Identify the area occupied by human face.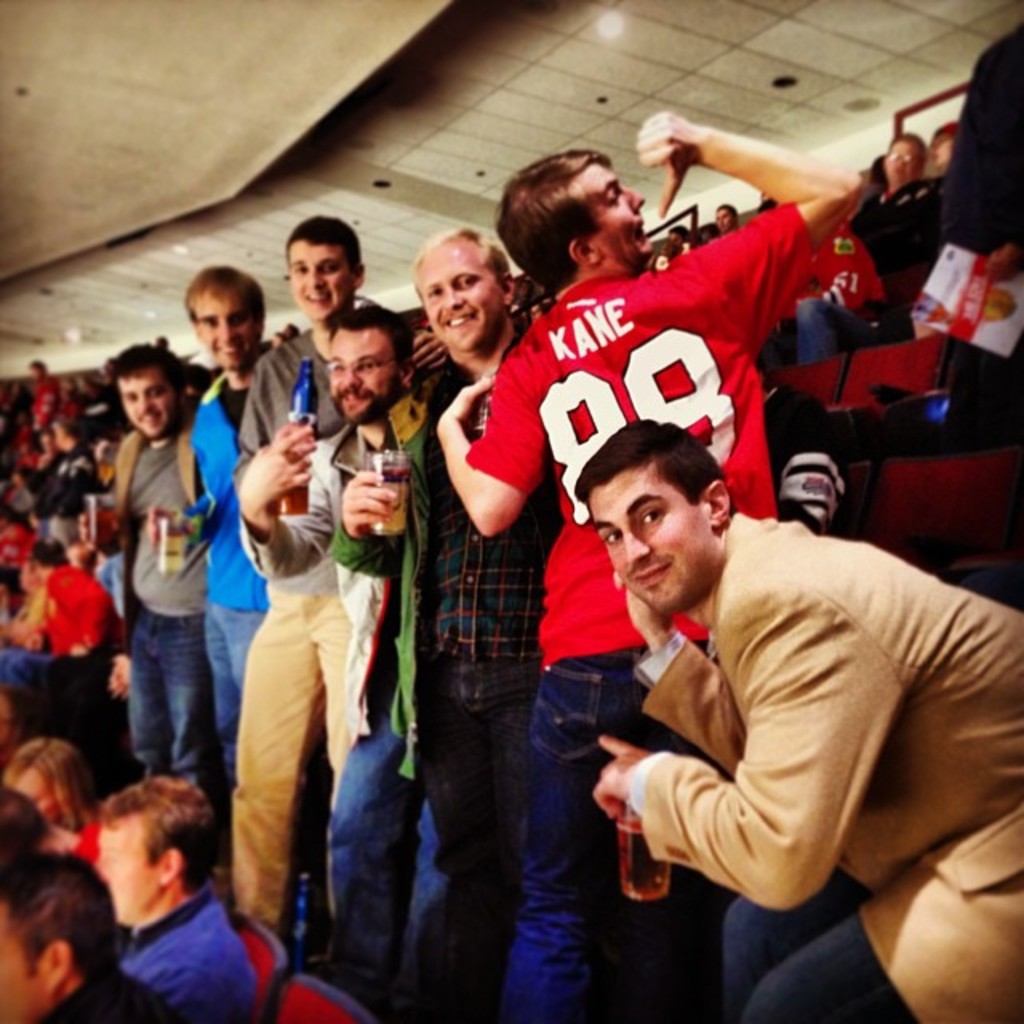
Area: (330,330,405,421).
